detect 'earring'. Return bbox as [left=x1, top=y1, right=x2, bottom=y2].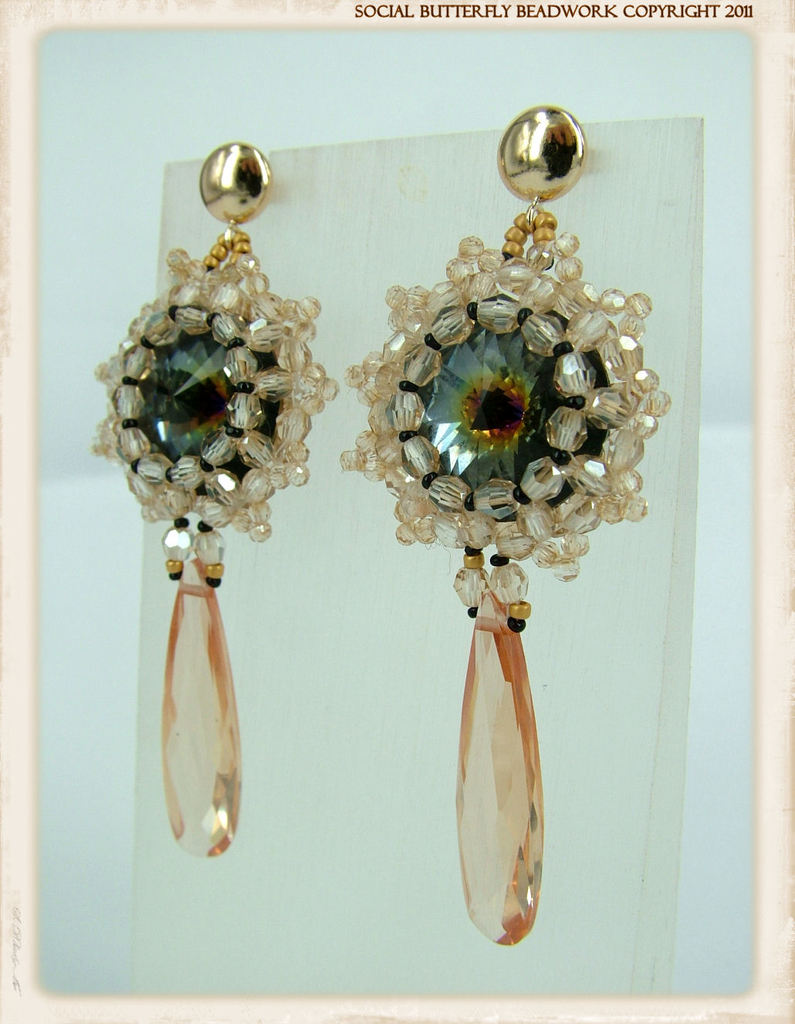
[left=91, top=144, right=339, bottom=857].
